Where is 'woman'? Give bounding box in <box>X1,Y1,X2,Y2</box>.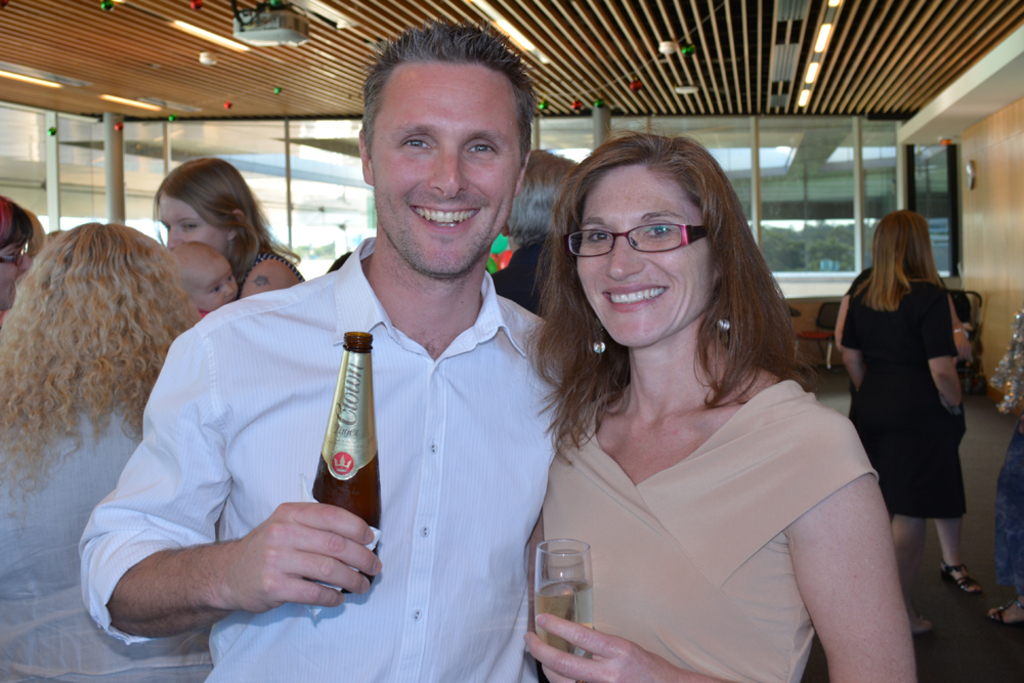
<box>522,122,922,682</box>.
